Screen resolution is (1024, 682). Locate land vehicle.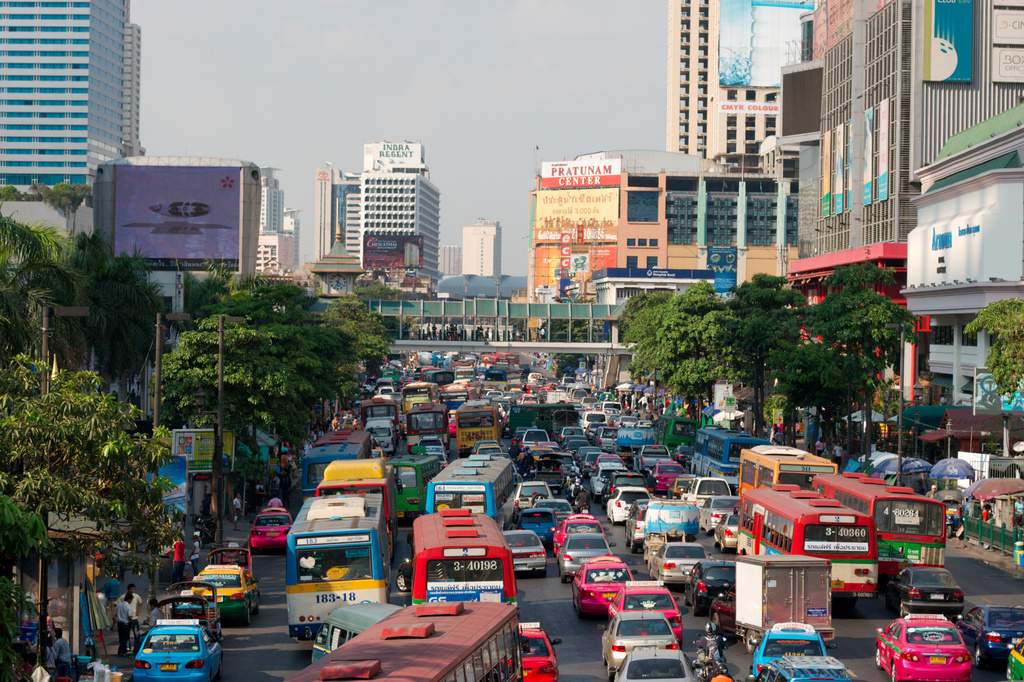
BBox(690, 638, 731, 681).
